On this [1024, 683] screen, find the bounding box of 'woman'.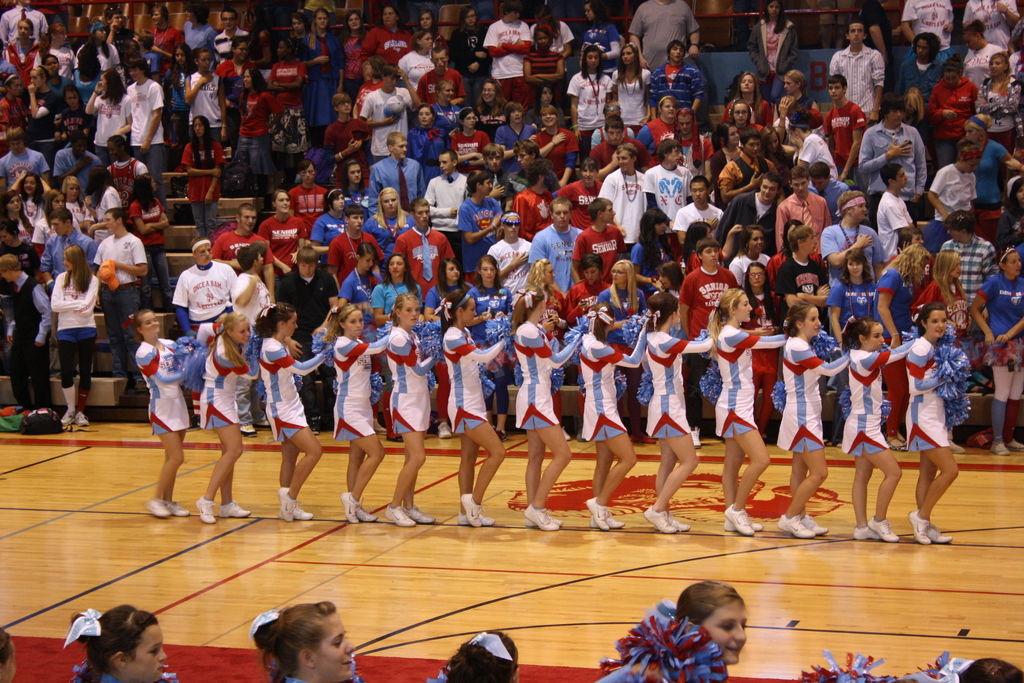
Bounding box: (x1=602, y1=260, x2=650, y2=443).
